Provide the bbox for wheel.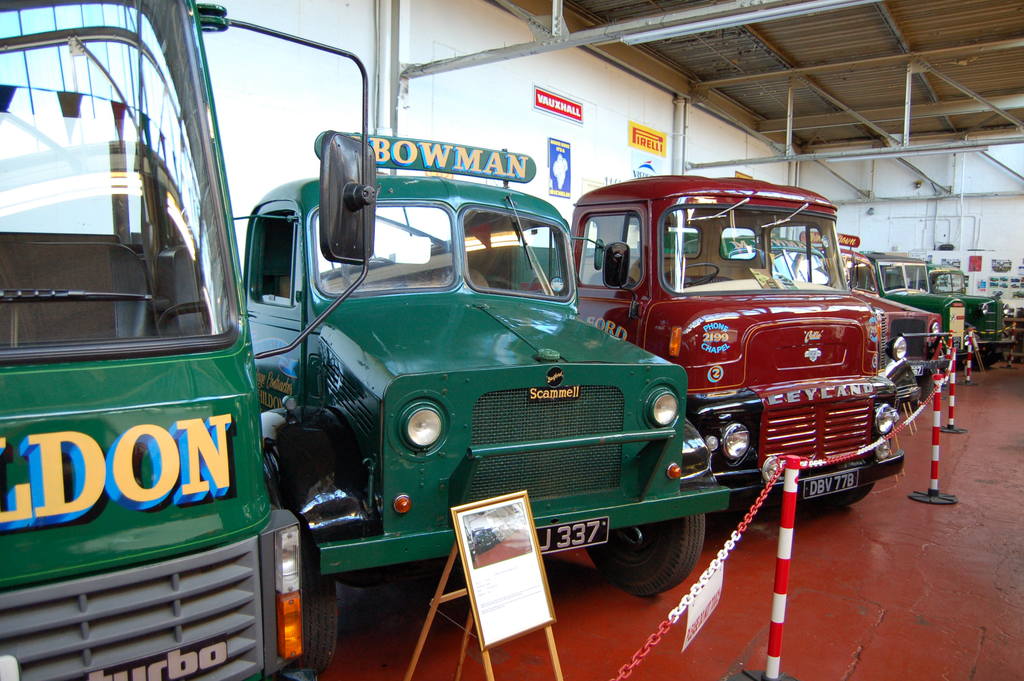
region(666, 260, 719, 290).
